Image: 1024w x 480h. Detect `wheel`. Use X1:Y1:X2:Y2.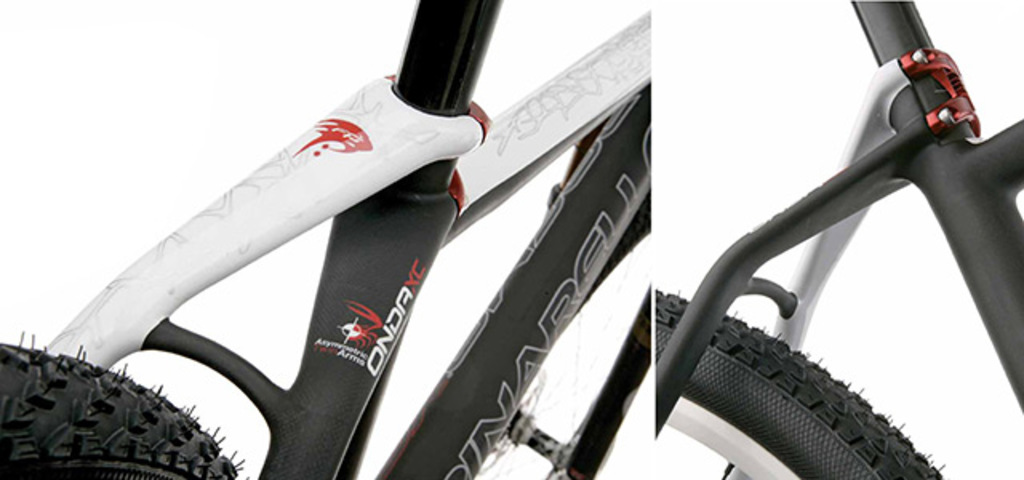
0:334:253:478.
